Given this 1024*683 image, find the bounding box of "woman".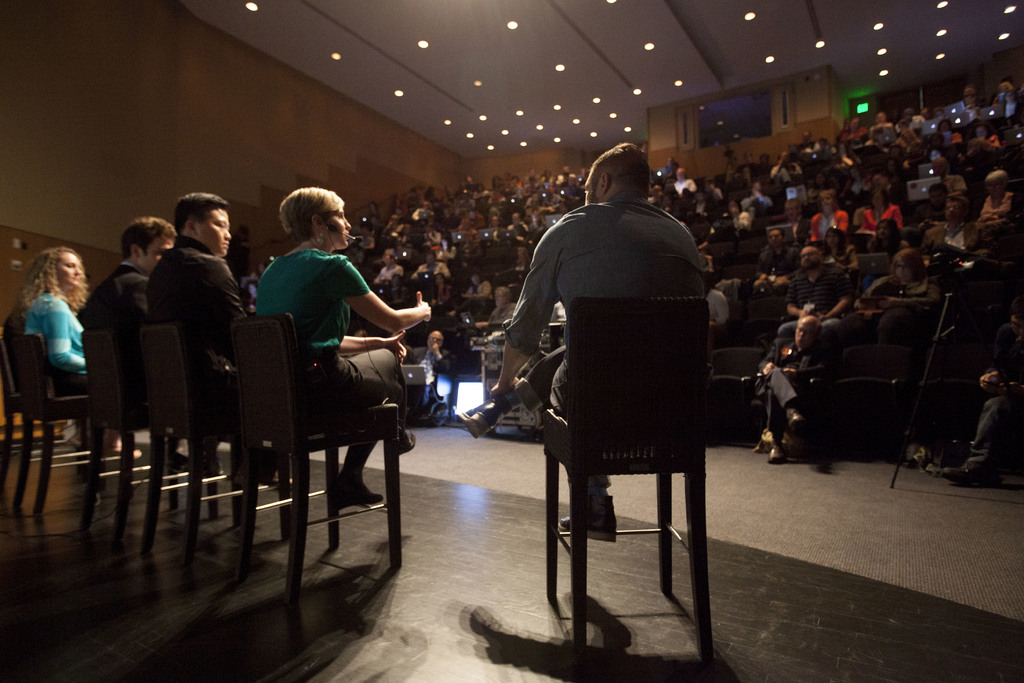
<region>863, 217, 913, 262</region>.
